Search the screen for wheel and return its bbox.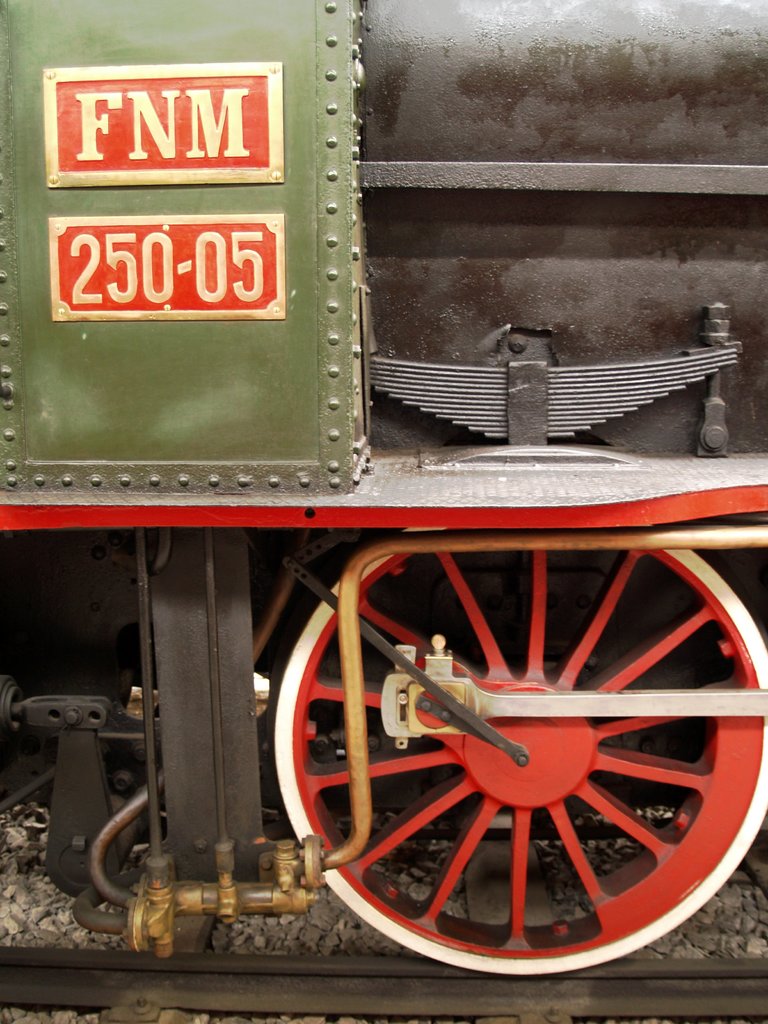
Found: 281 552 746 973.
